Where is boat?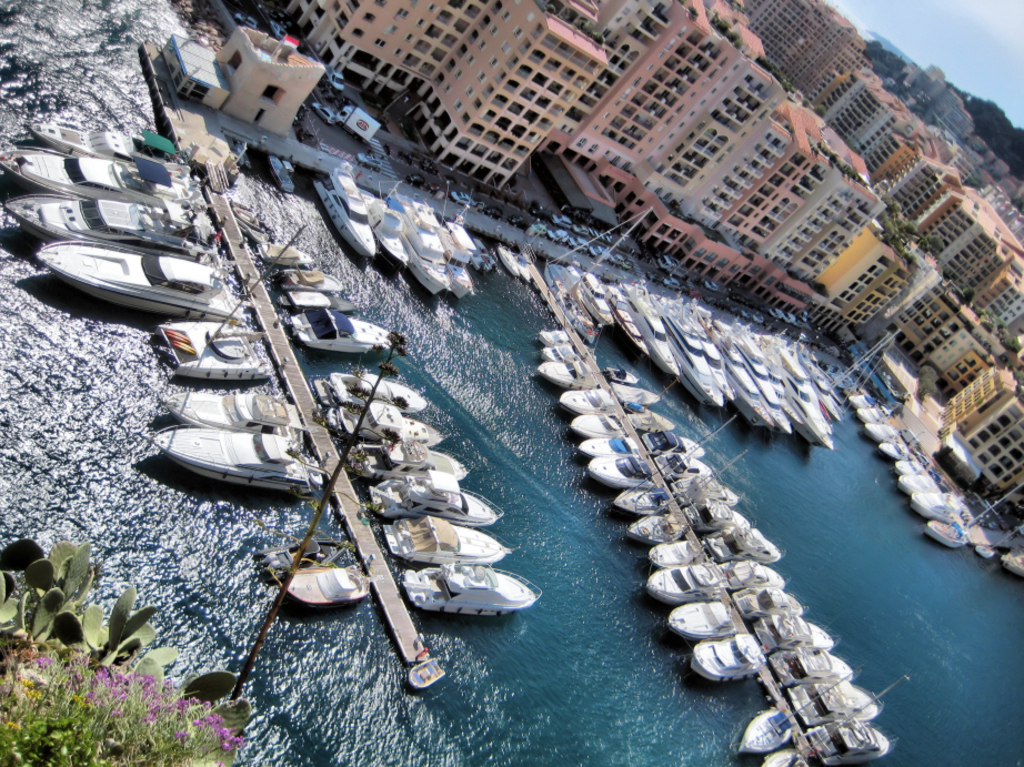
pyautogui.locateOnScreen(151, 314, 270, 379).
